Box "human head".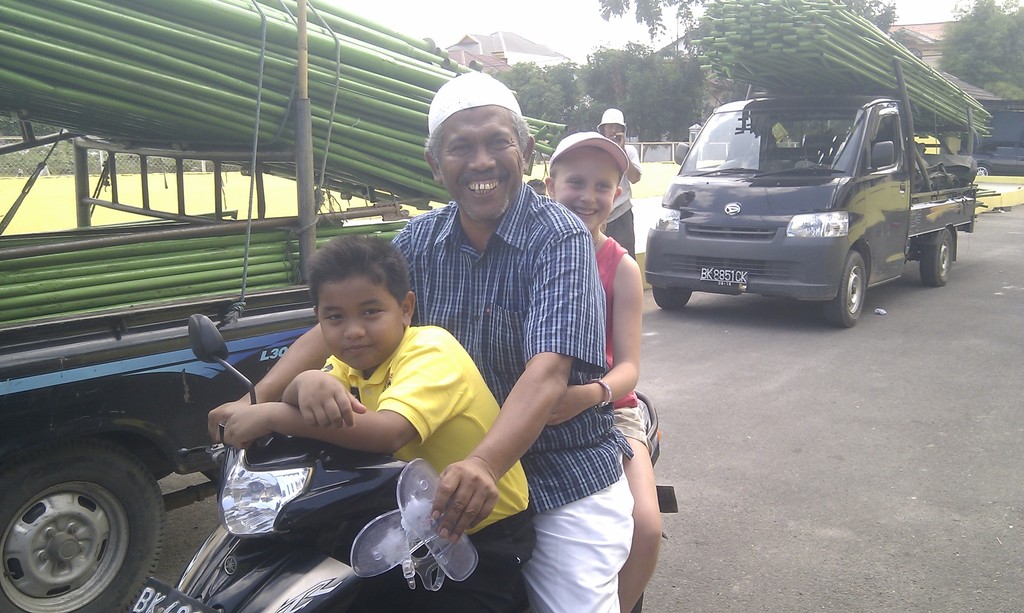
<region>544, 134, 624, 230</region>.
